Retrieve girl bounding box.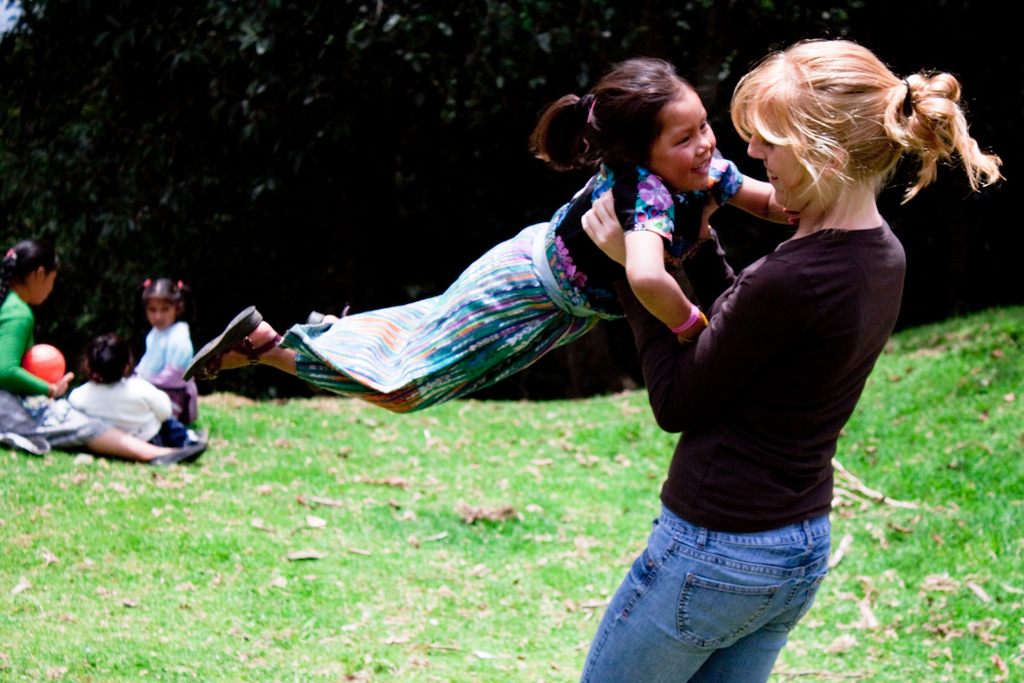
Bounding box: (131, 279, 197, 423).
